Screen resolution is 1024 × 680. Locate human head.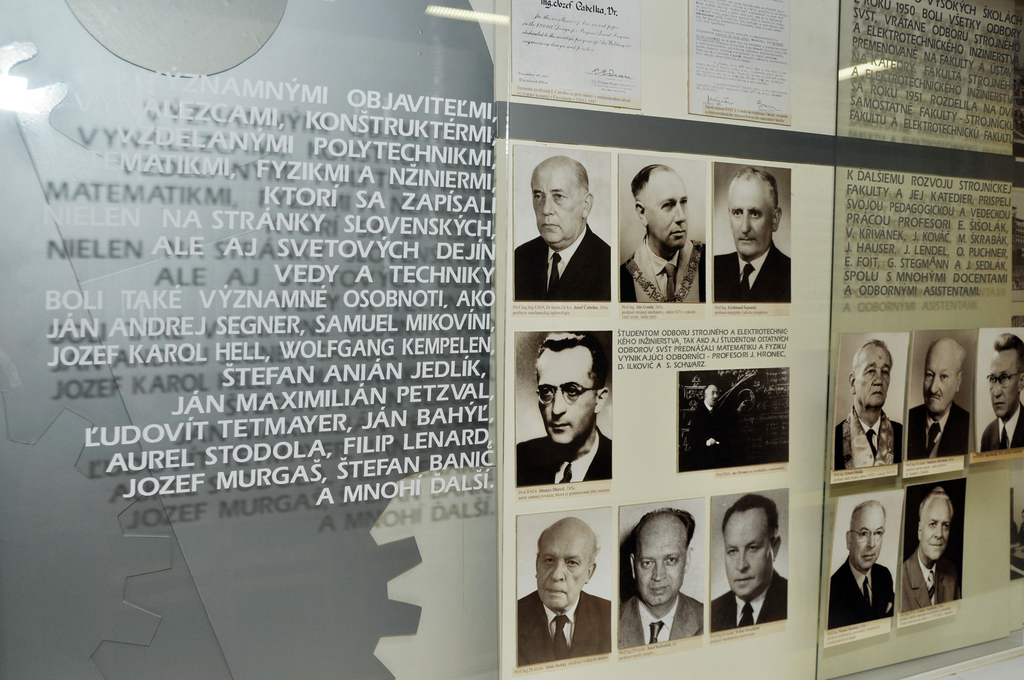
<region>627, 506, 692, 613</region>.
